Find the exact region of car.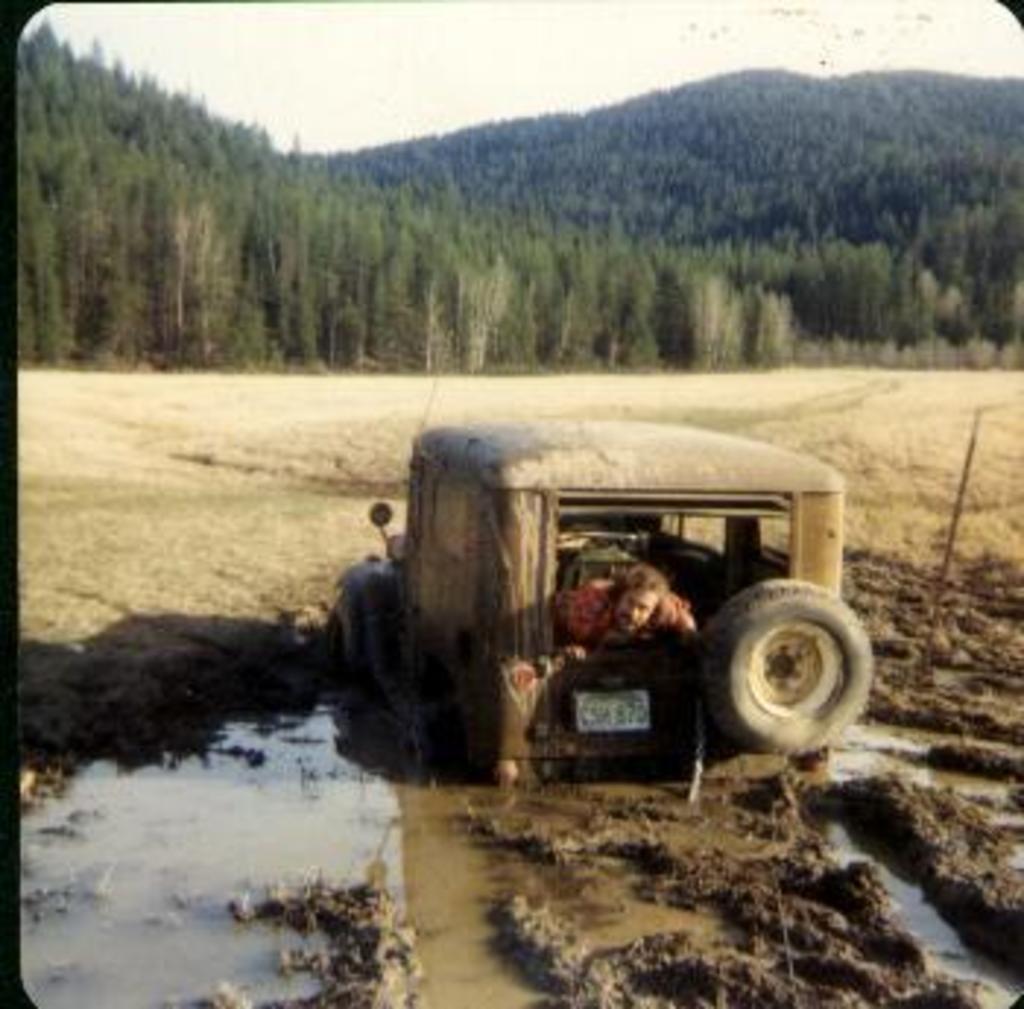
Exact region: (x1=310, y1=418, x2=884, y2=787).
